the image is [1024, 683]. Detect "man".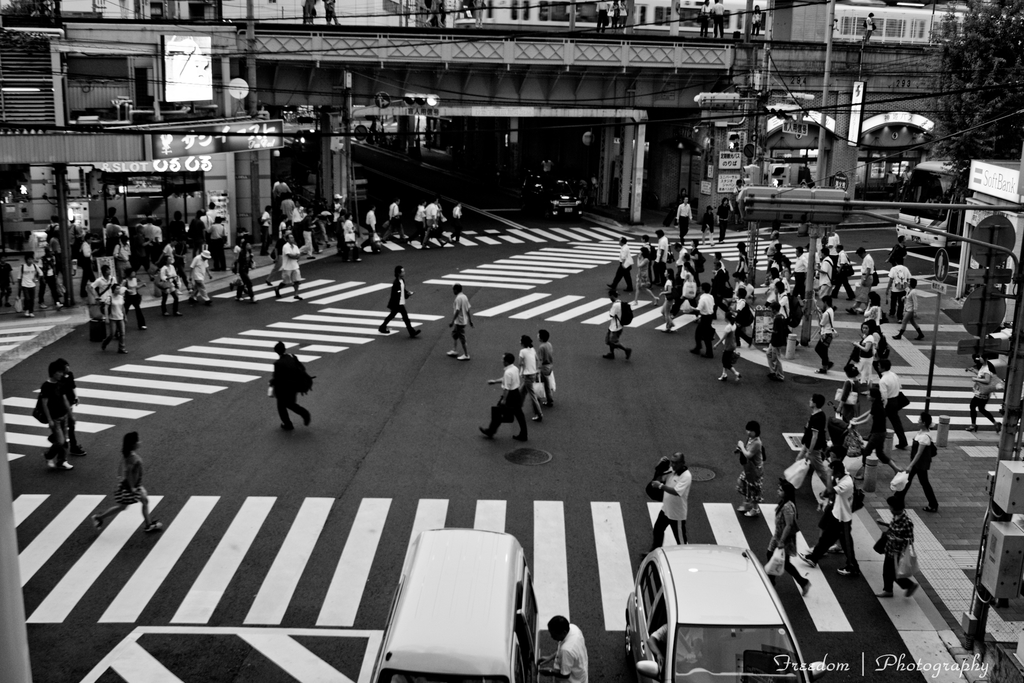
Detection: (left=675, top=242, right=684, bottom=277).
